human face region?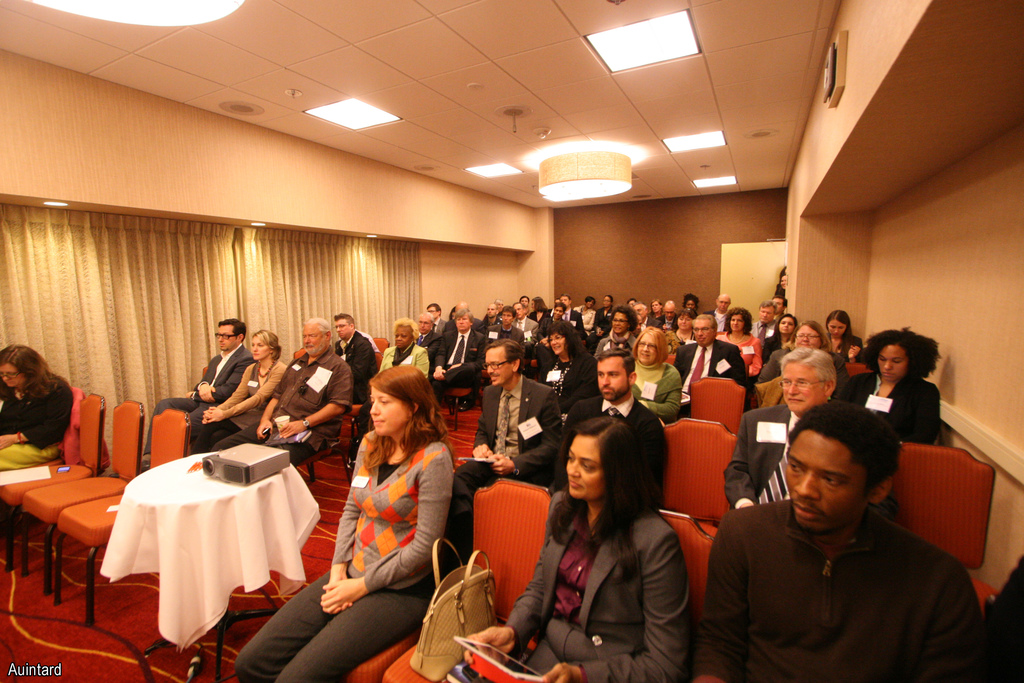
781,361,824,418
